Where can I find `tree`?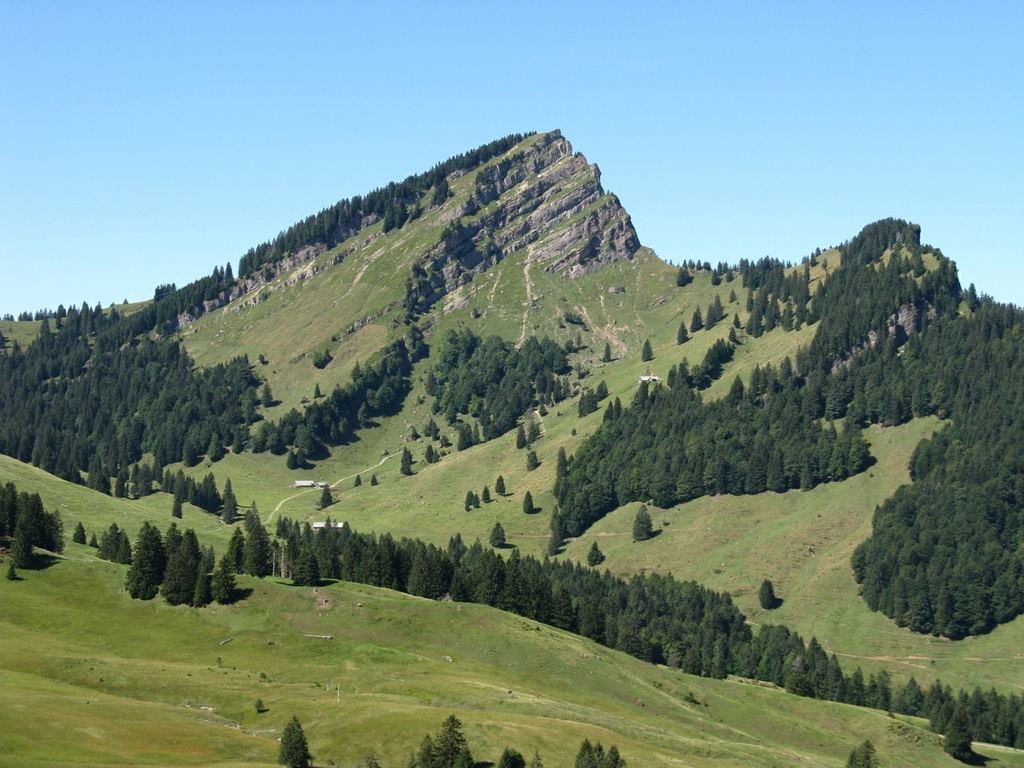
You can find it at {"left": 320, "top": 483, "right": 332, "bottom": 511}.
